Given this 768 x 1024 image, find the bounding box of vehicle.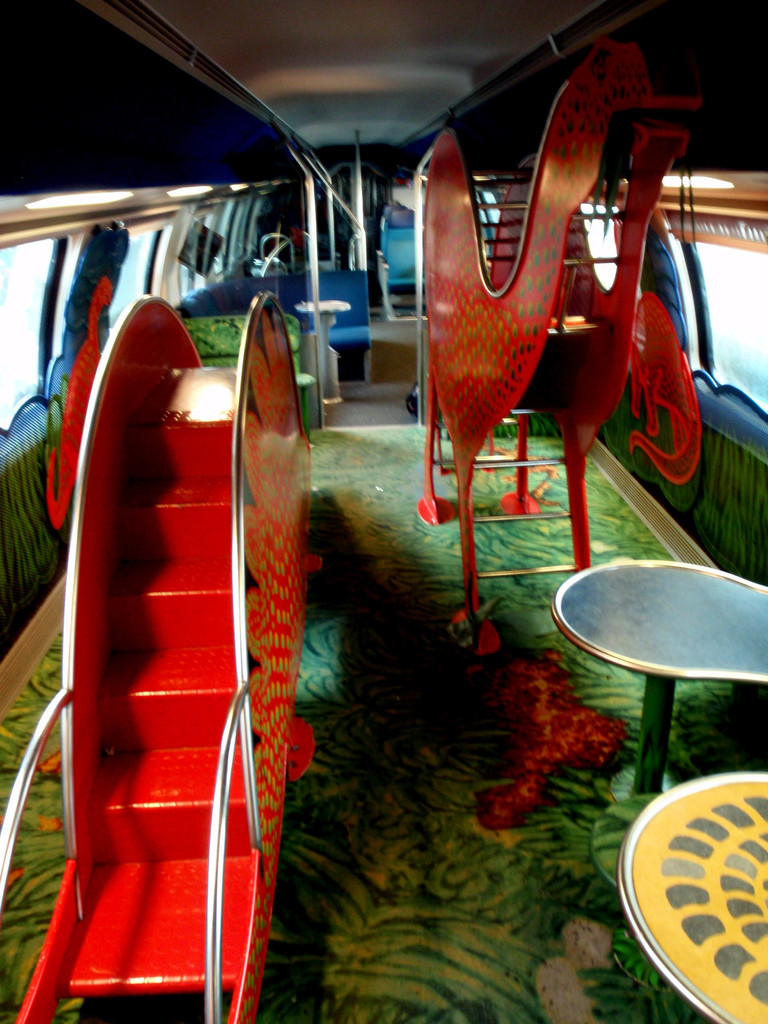
[0, 3, 767, 1023].
